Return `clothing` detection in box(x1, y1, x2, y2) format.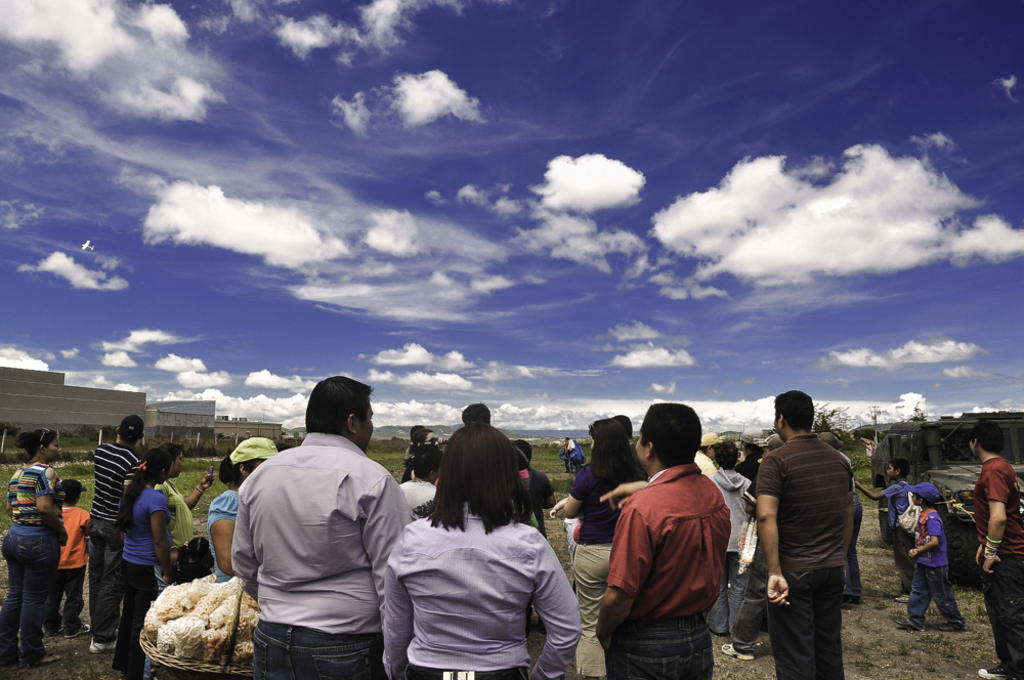
box(695, 457, 750, 641).
